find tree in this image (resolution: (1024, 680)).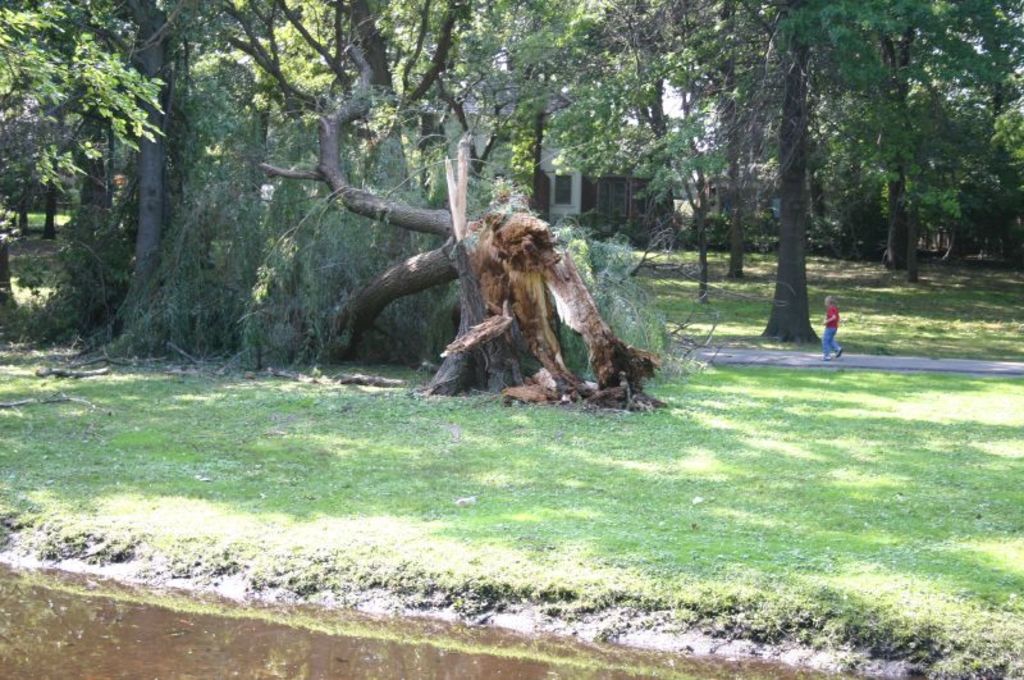
(left=310, top=0, right=664, bottom=403).
